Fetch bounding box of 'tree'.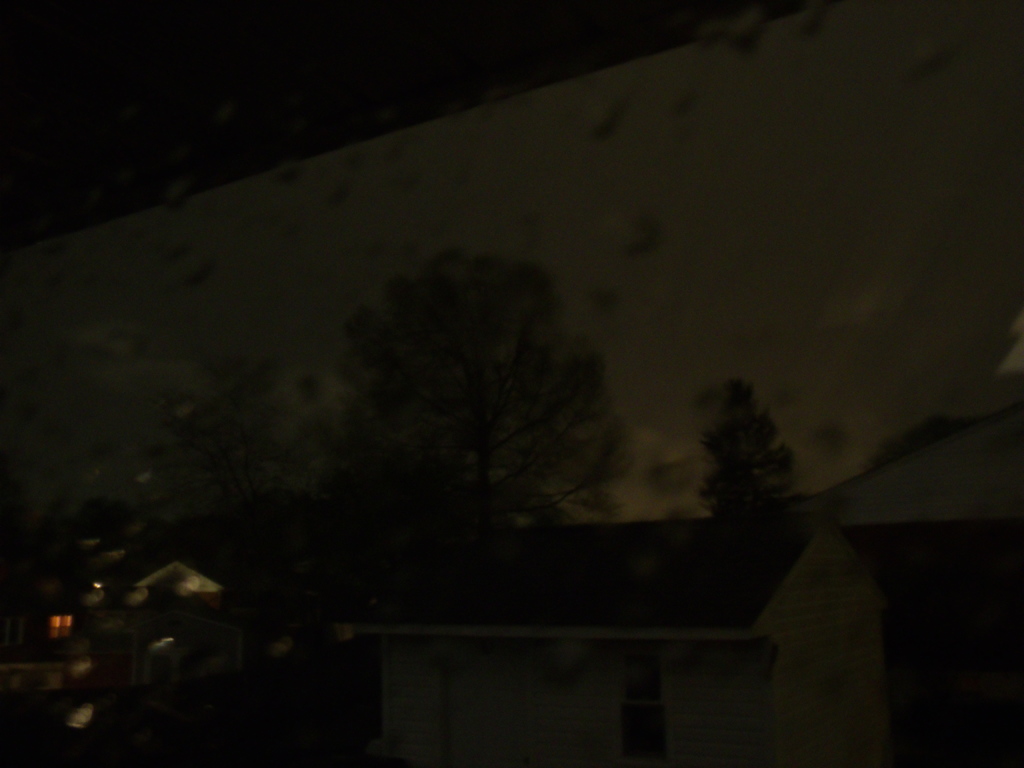
Bbox: (left=701, top=381, right=810, bottom=529).
